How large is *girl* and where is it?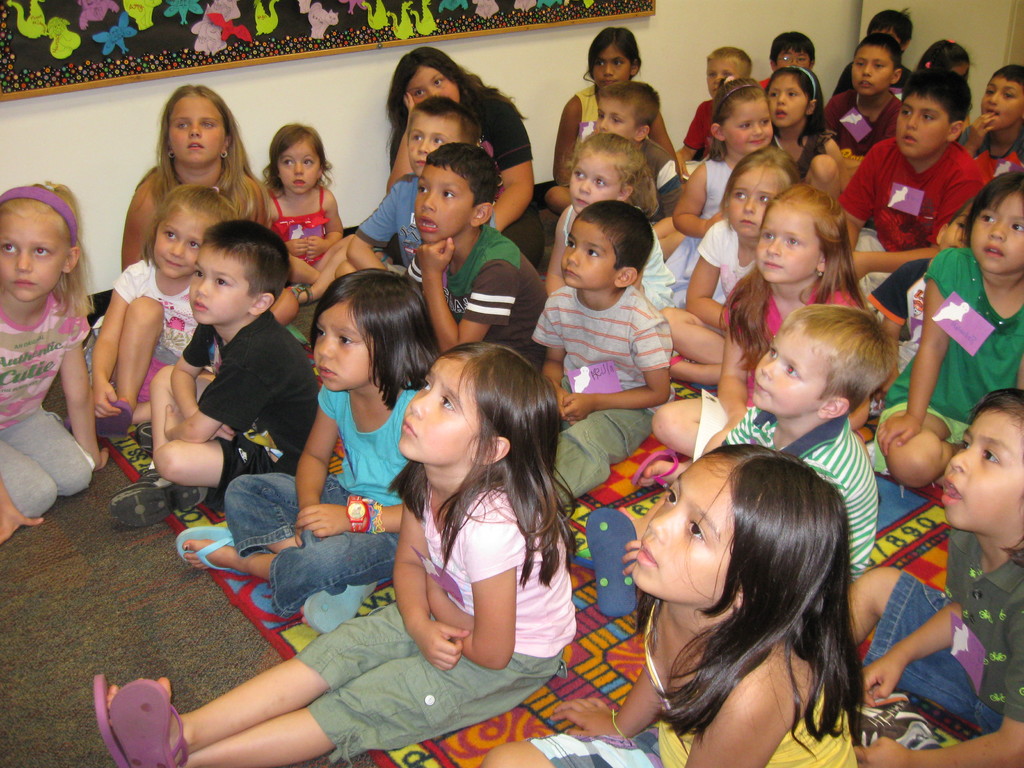
Bounding box: region(95, 343, 575, 767).
